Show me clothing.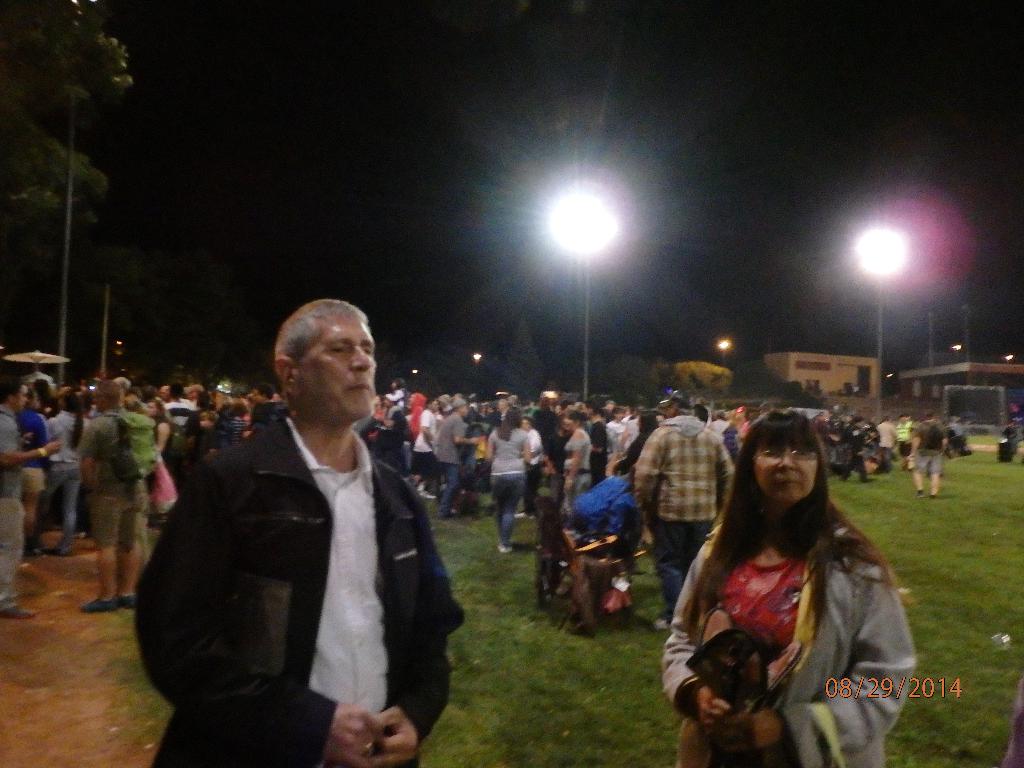
clothing is here: <bbox>631, 408, 733, 600</bbox>.
